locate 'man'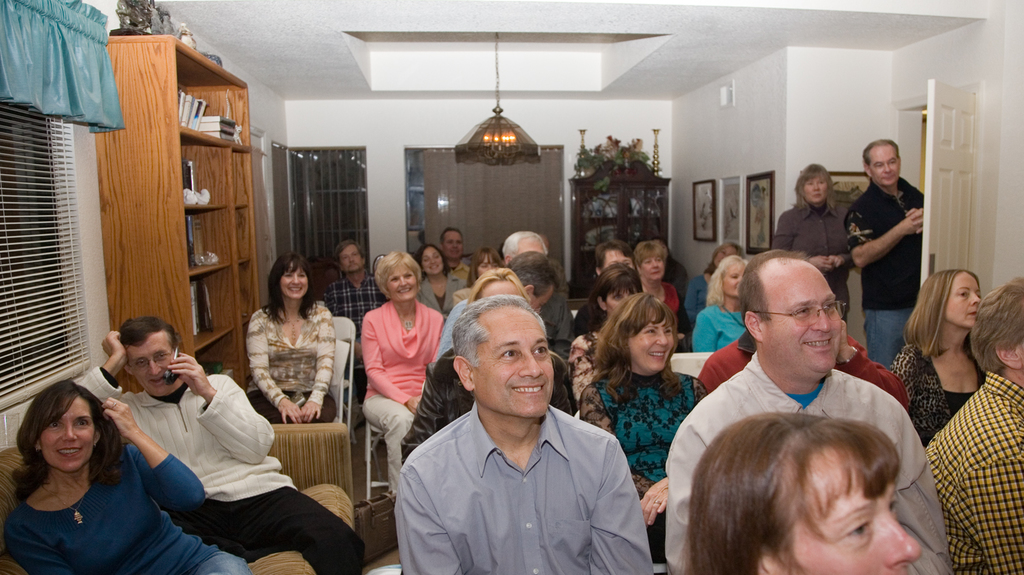
<bbox>438, 227, 466, 273</bbox>
